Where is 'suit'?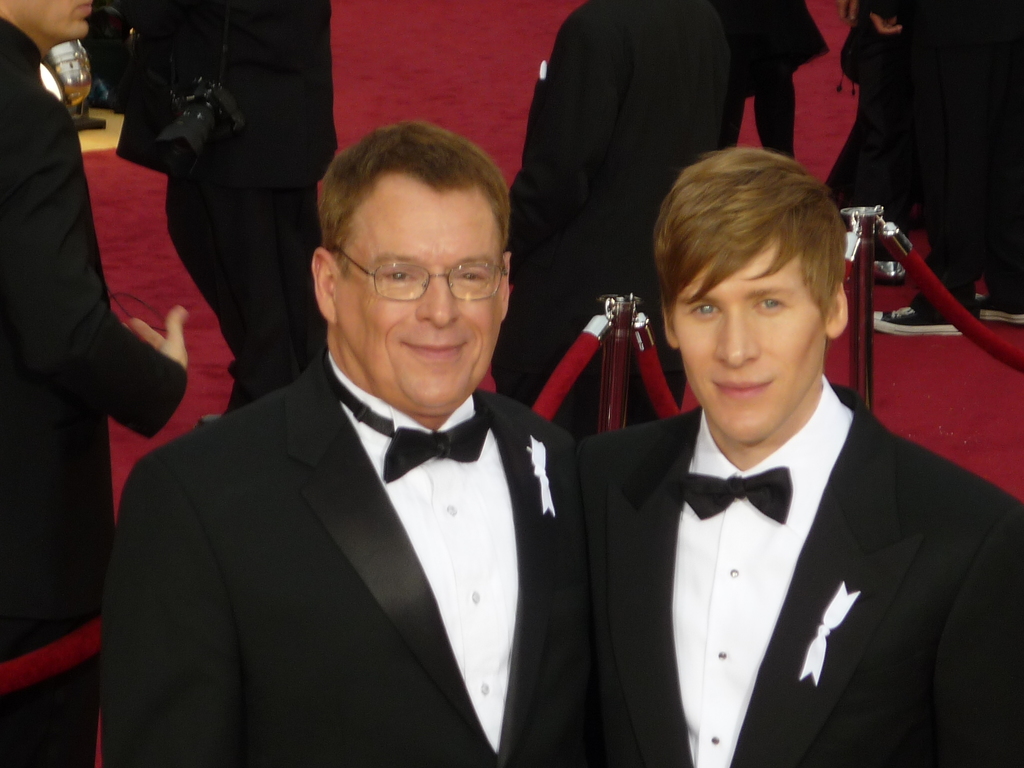
0/10/184/767.
